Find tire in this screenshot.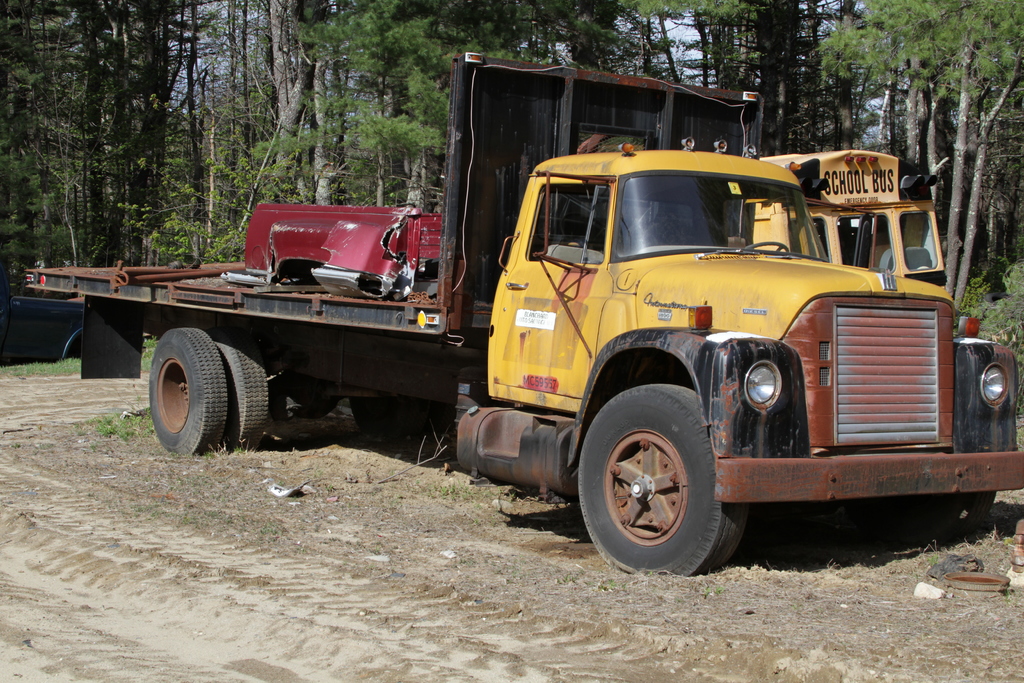
The bounding box for tire is [146,331,230,461].
